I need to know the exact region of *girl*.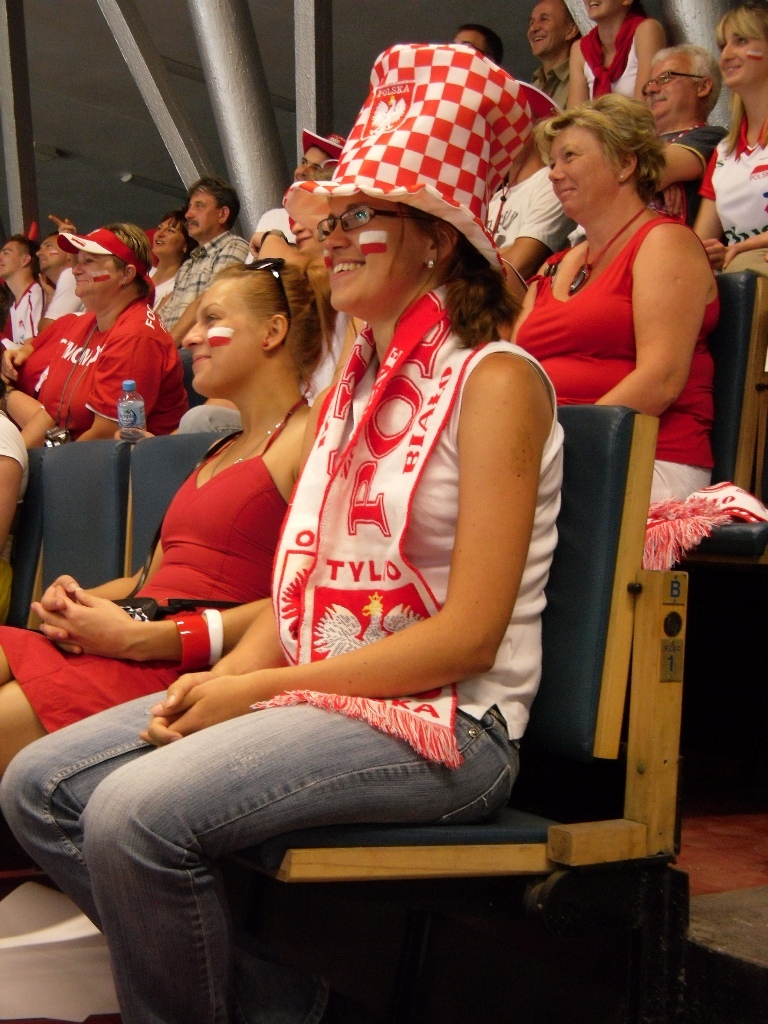
Region: box=[0, 175, 561, 1023].
